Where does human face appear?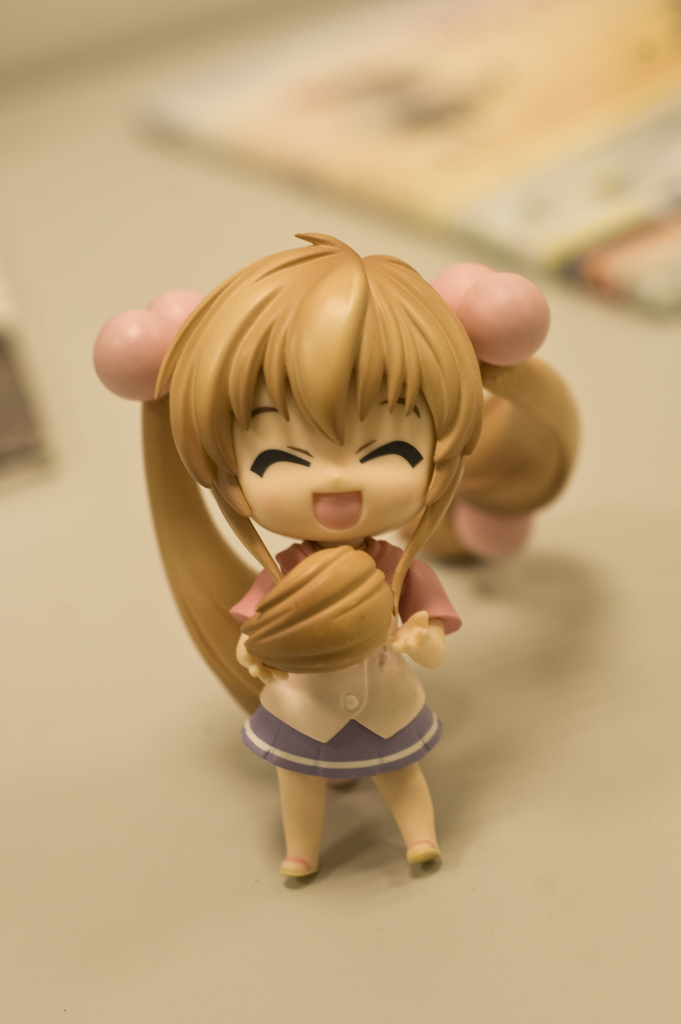
Appears at box=[228, 374, 436, 541].
